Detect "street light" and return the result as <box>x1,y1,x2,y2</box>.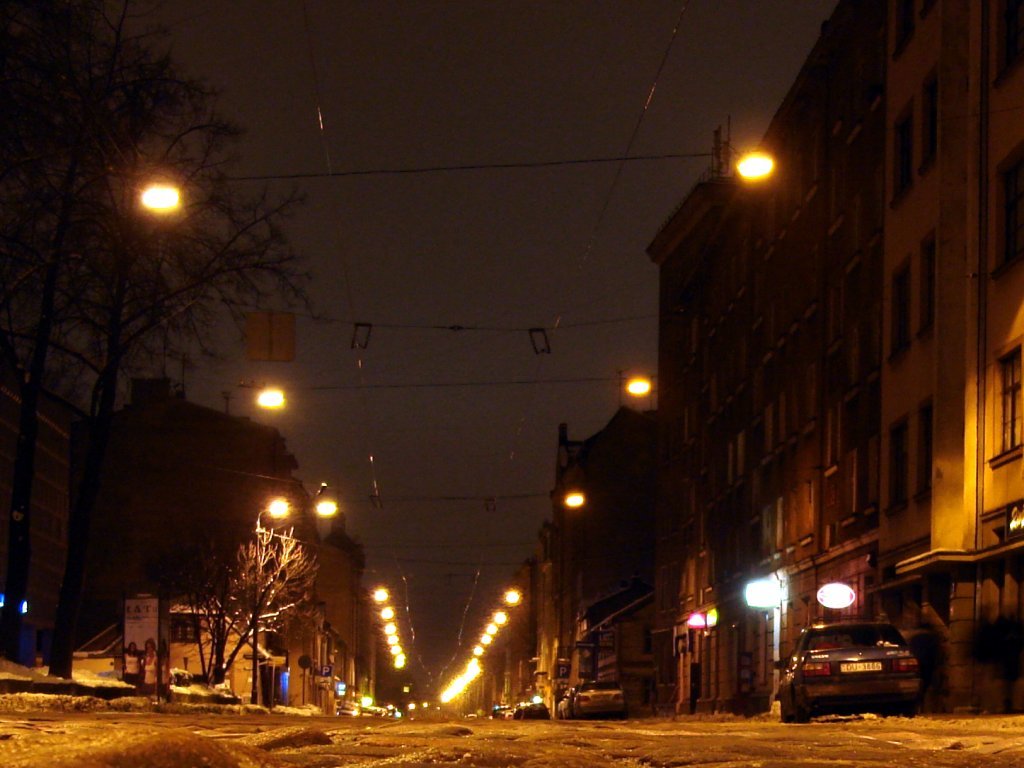
<box>249,490,298,702</box>.
